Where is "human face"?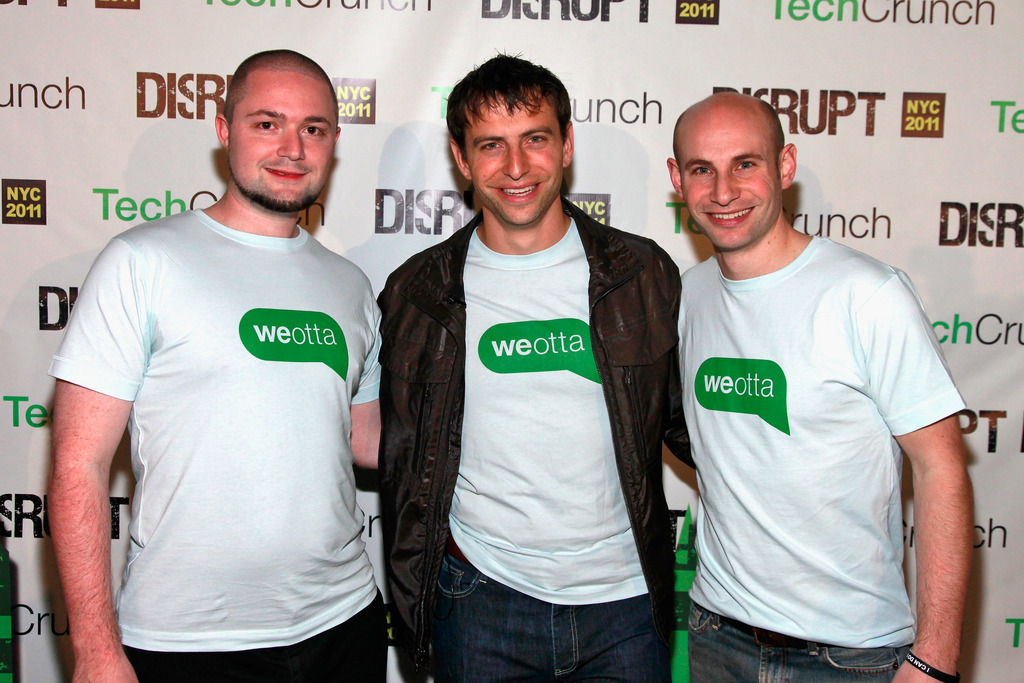
[left=465, top=95, right=568, bottom=226].
